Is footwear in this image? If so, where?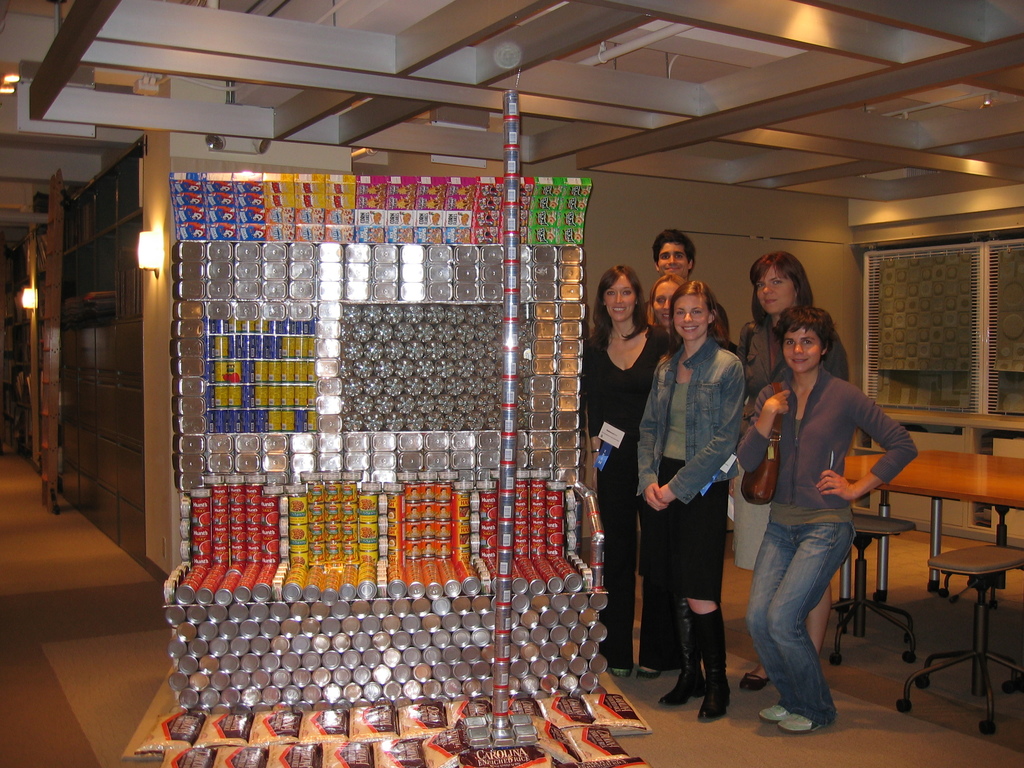
Yes, at [762,700,789,723].
